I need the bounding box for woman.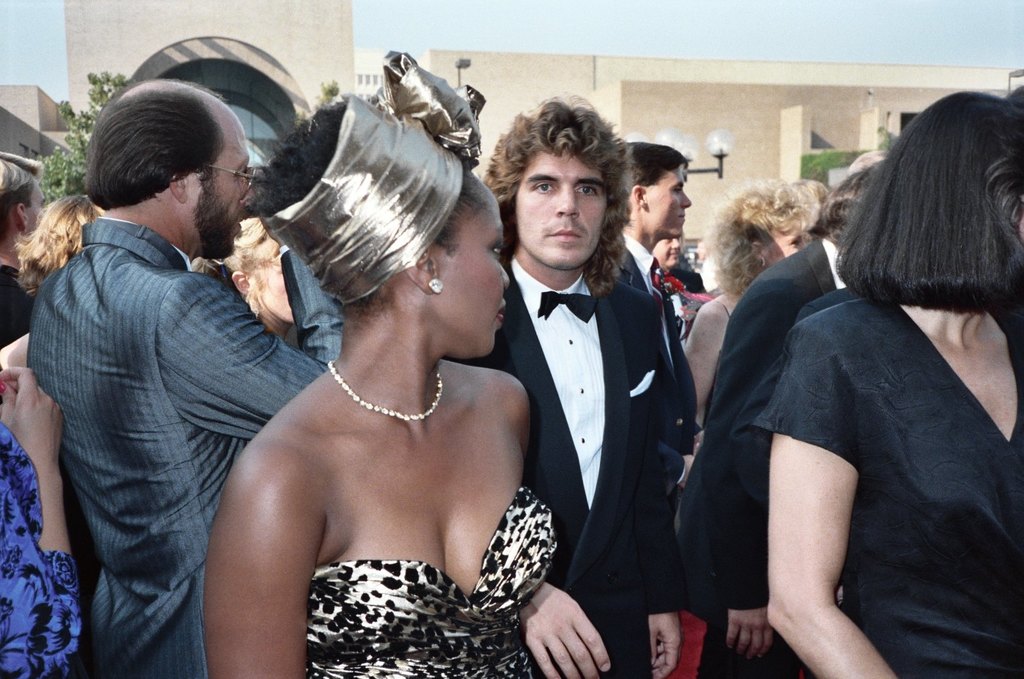
Here it is: 678, 171, 813, 418.
